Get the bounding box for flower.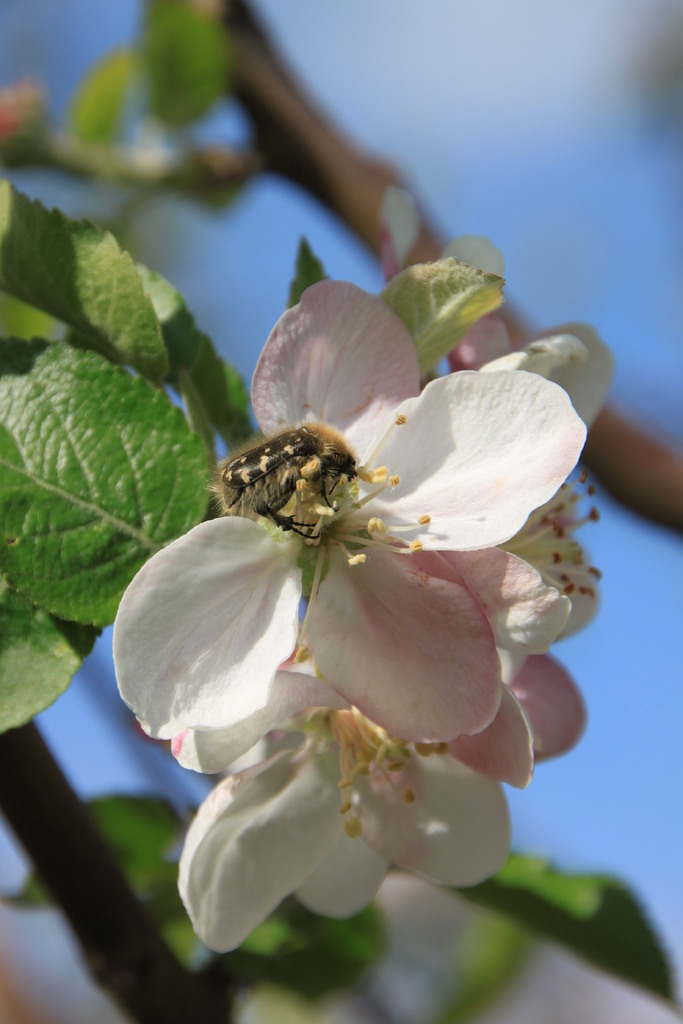
[x1=111, y1=214, x2=590, y2=974].
